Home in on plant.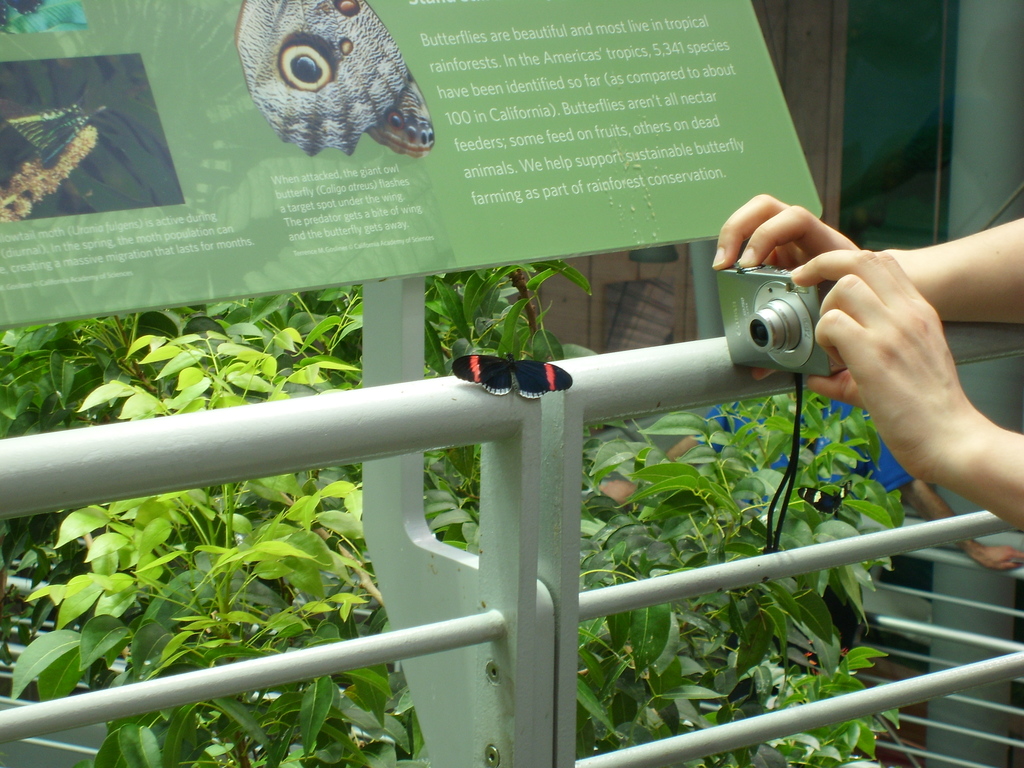
Homed in at (x1=0, y1=0, x2=88, y2=34).
